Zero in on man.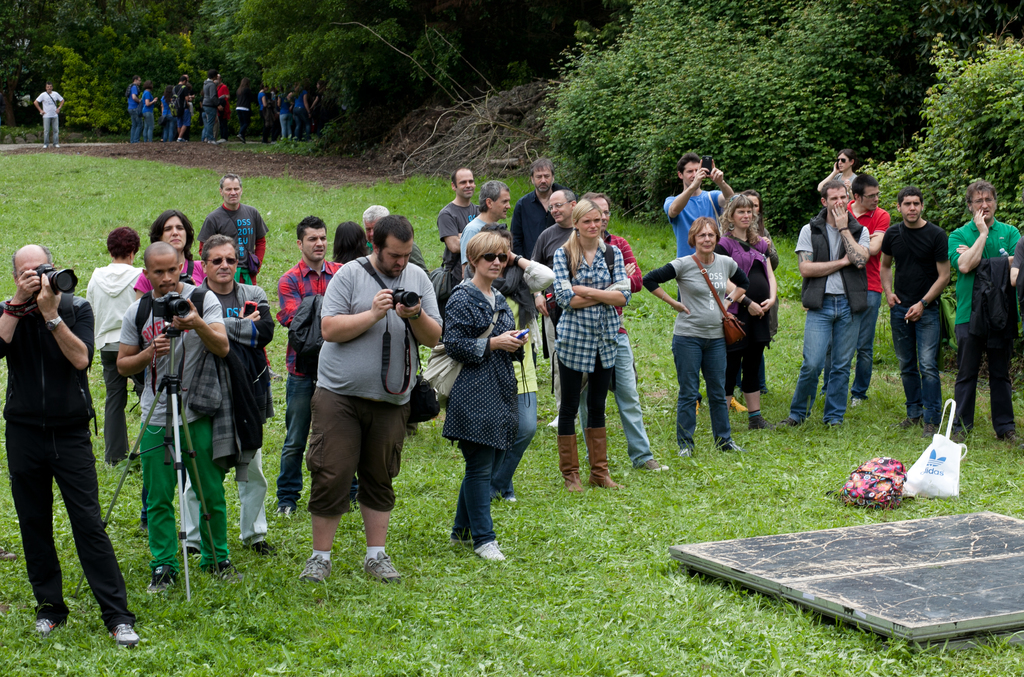
Zeroed in: [x1=844, y1=173, x2=895, y2=408].
